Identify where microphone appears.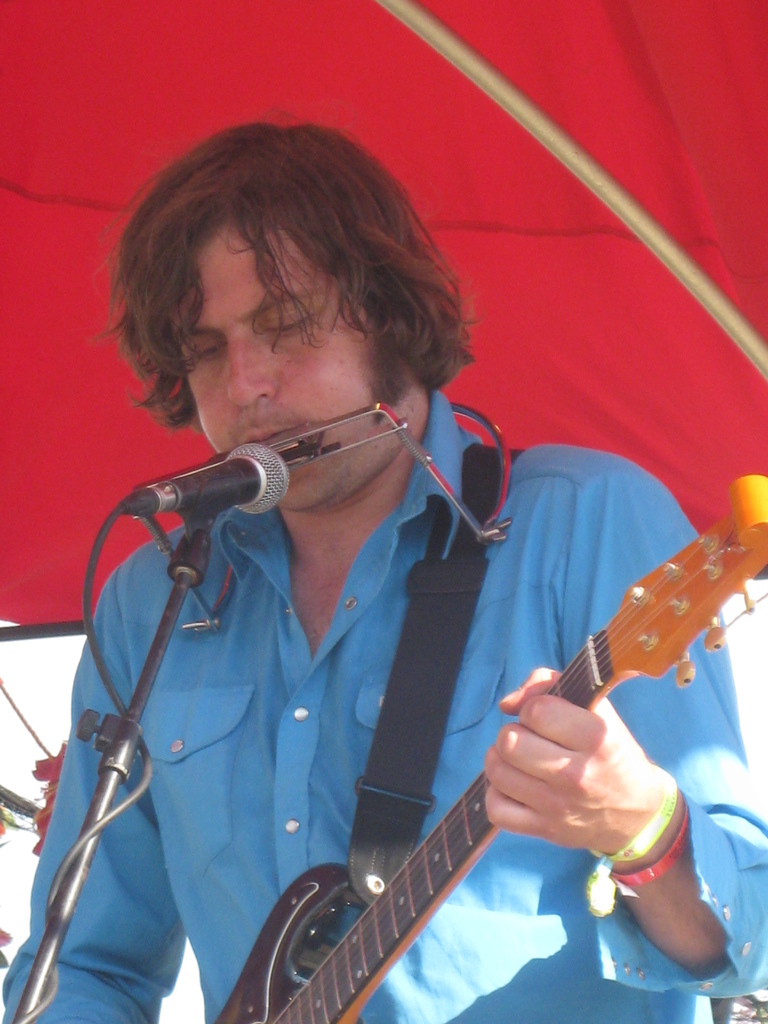
Appears at 121:440:292:515.
